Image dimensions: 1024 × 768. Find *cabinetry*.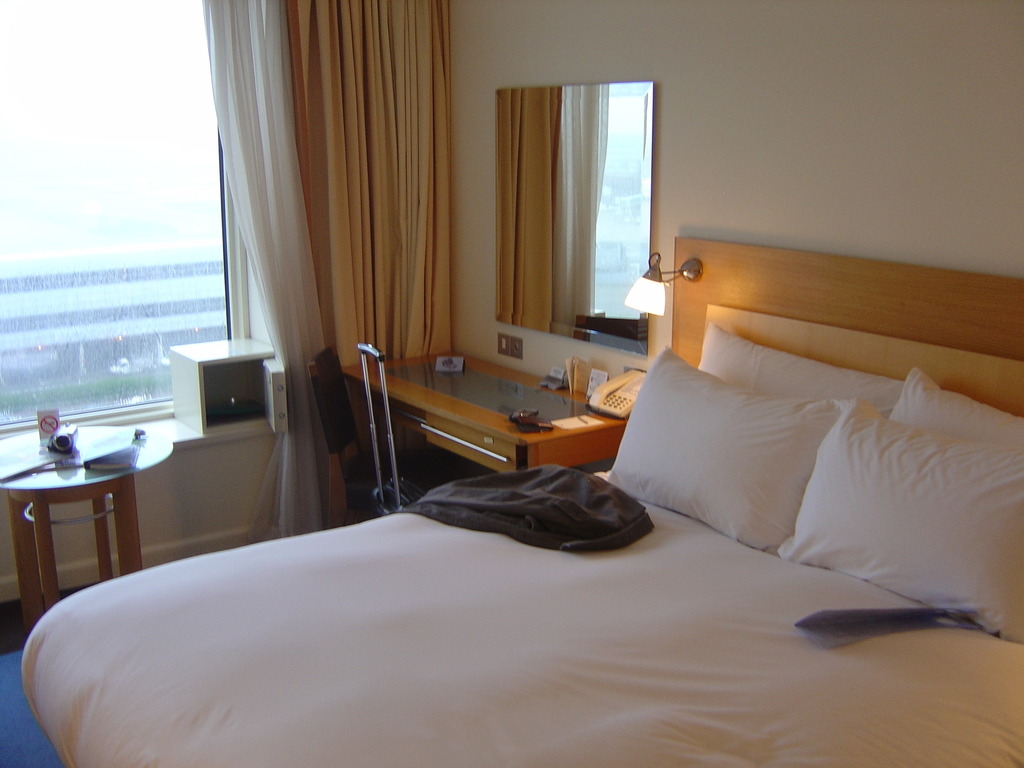
select_region(175, 330, 278, 434).
